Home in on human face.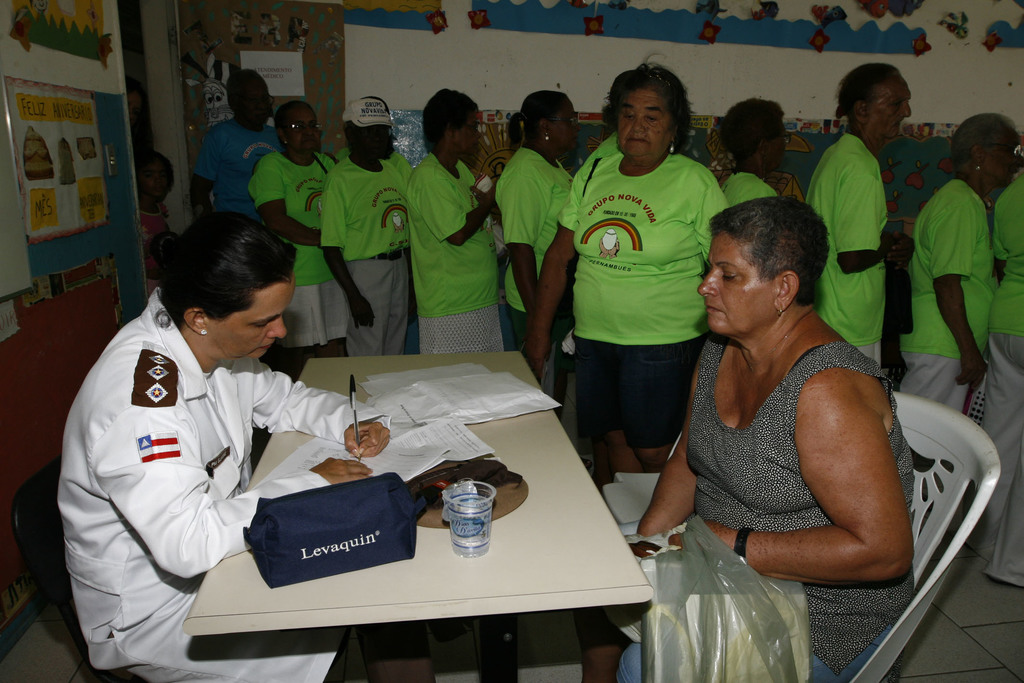
Homed in at 209,275,298,363.
